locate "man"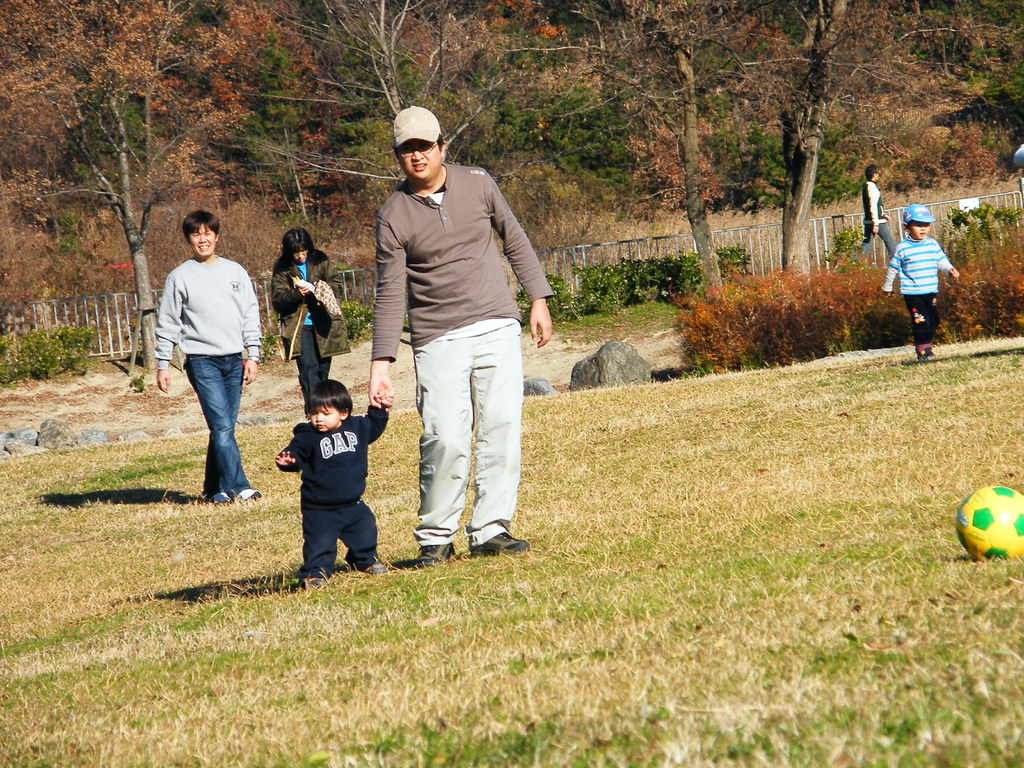
select_region(372, 126, 545, 601)
